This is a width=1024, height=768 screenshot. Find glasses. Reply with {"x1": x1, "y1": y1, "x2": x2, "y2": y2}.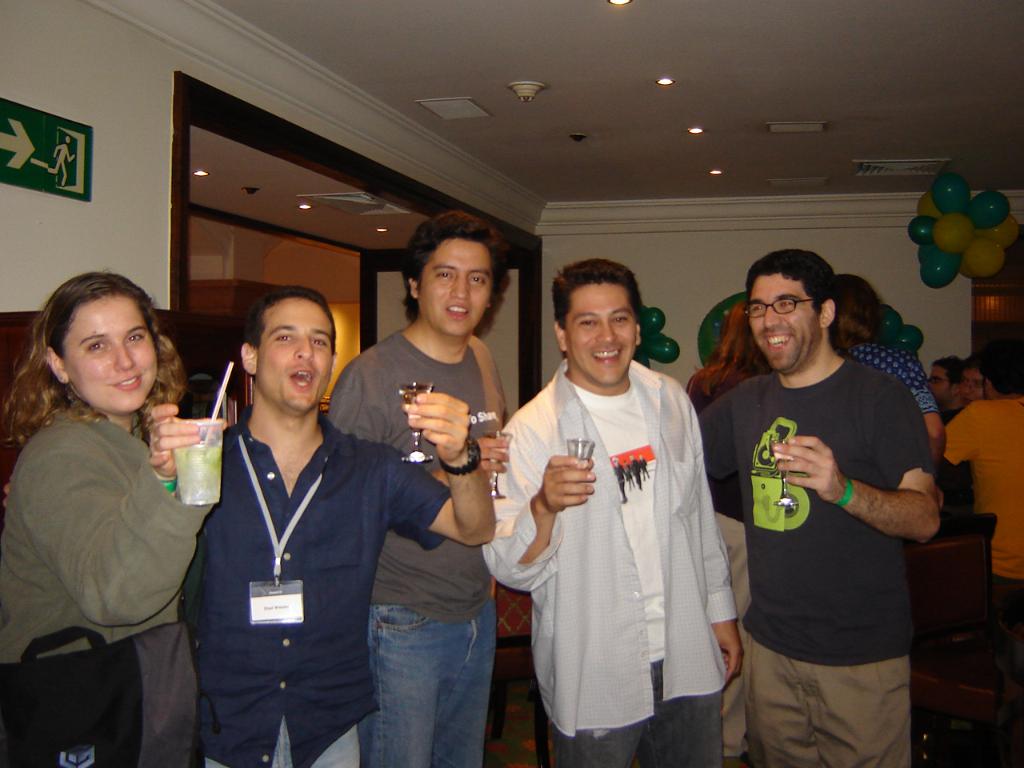
{"x1": 742, "y1": 297, "x2": 814, "y2": 319}.
